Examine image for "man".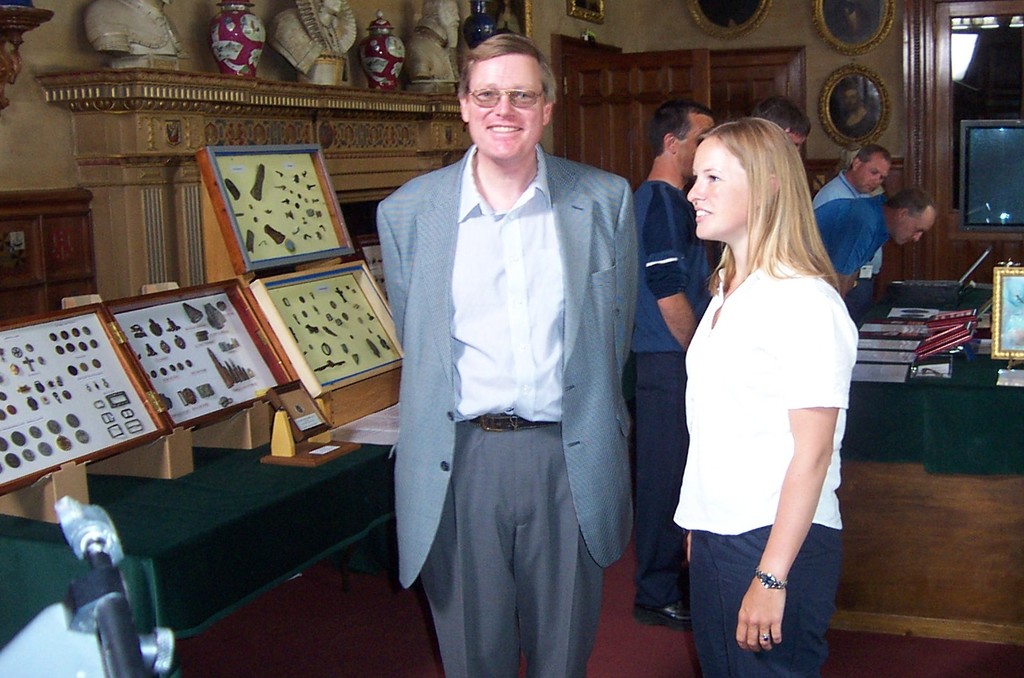
Examination result: l=807, t=182, r=940, b=305.
